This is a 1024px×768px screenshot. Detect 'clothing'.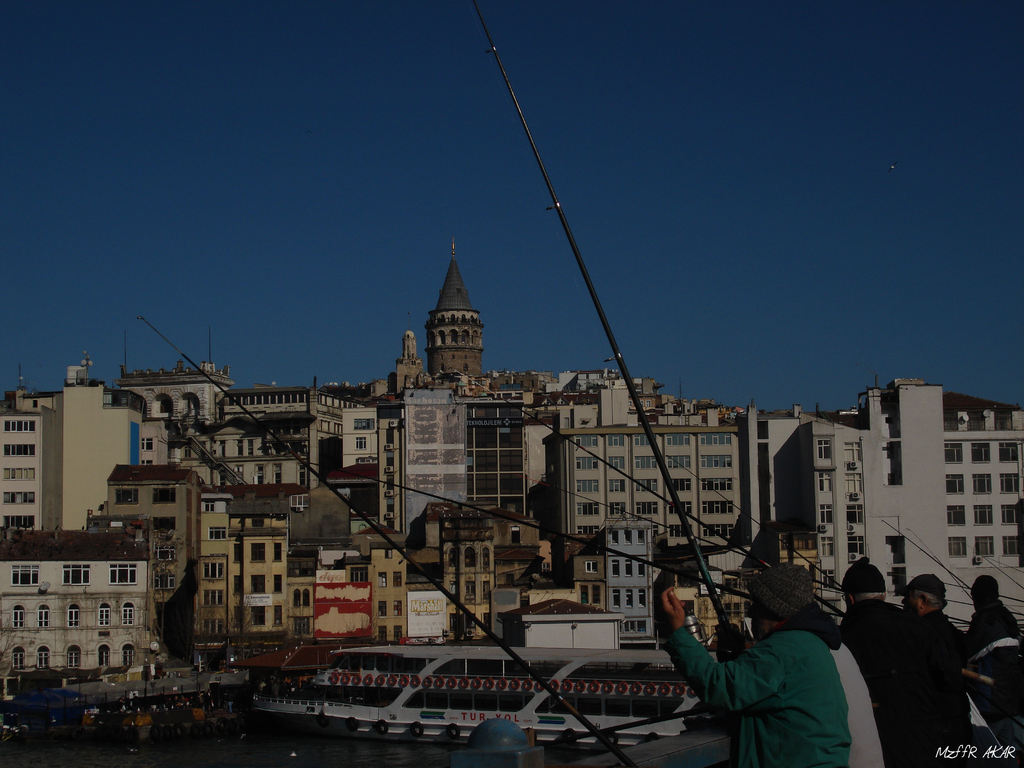
region(980, 639, 1023, 753).
